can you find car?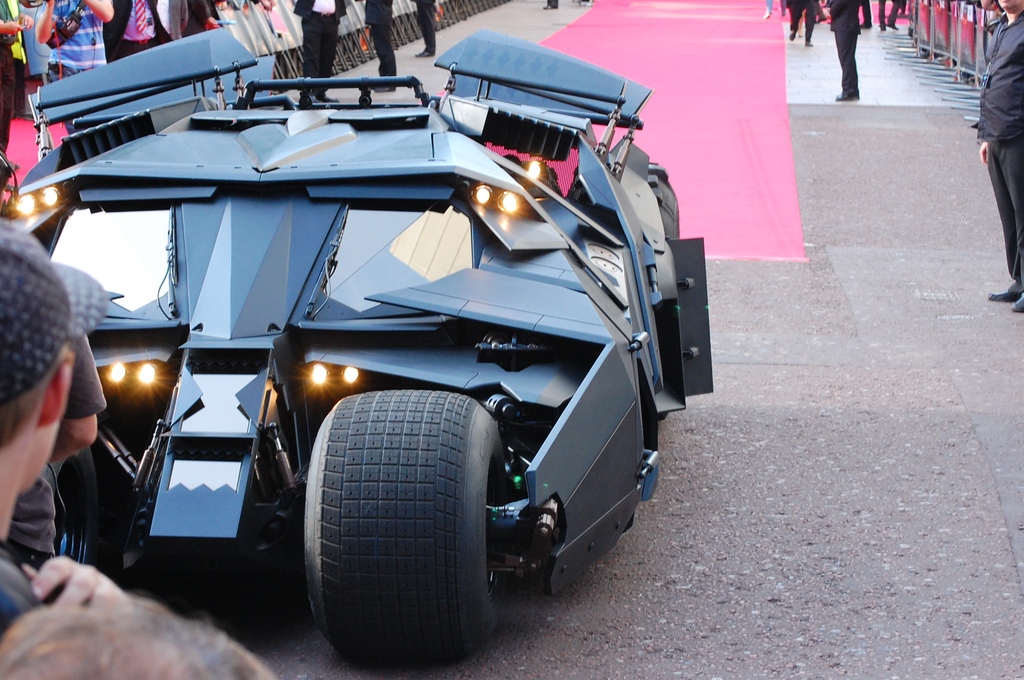
Yes, bounding box: (0,26,712,675).
